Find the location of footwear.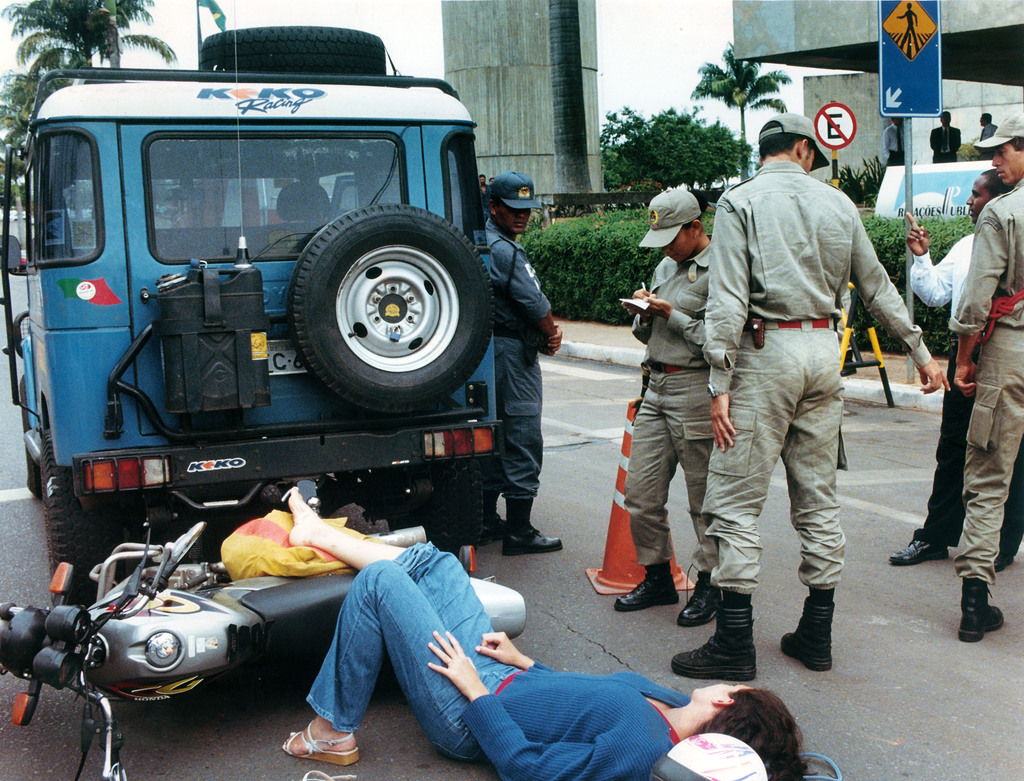
Location: l=956, t=571, r=1003, b=645.
